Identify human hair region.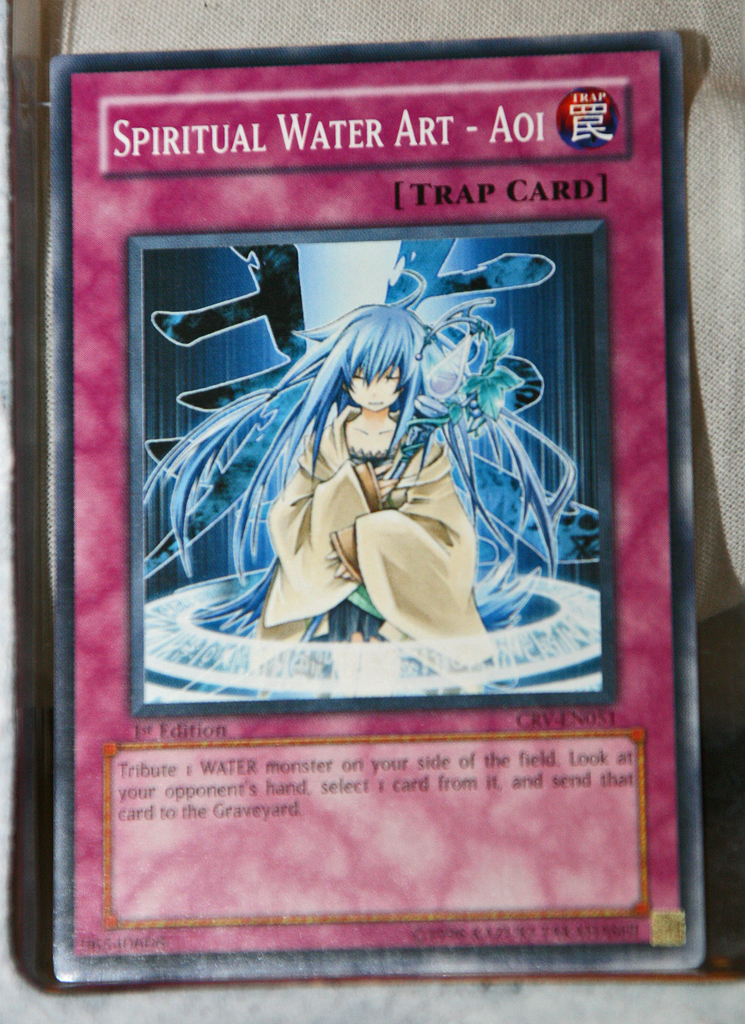
Region: [197,273,576,631].
